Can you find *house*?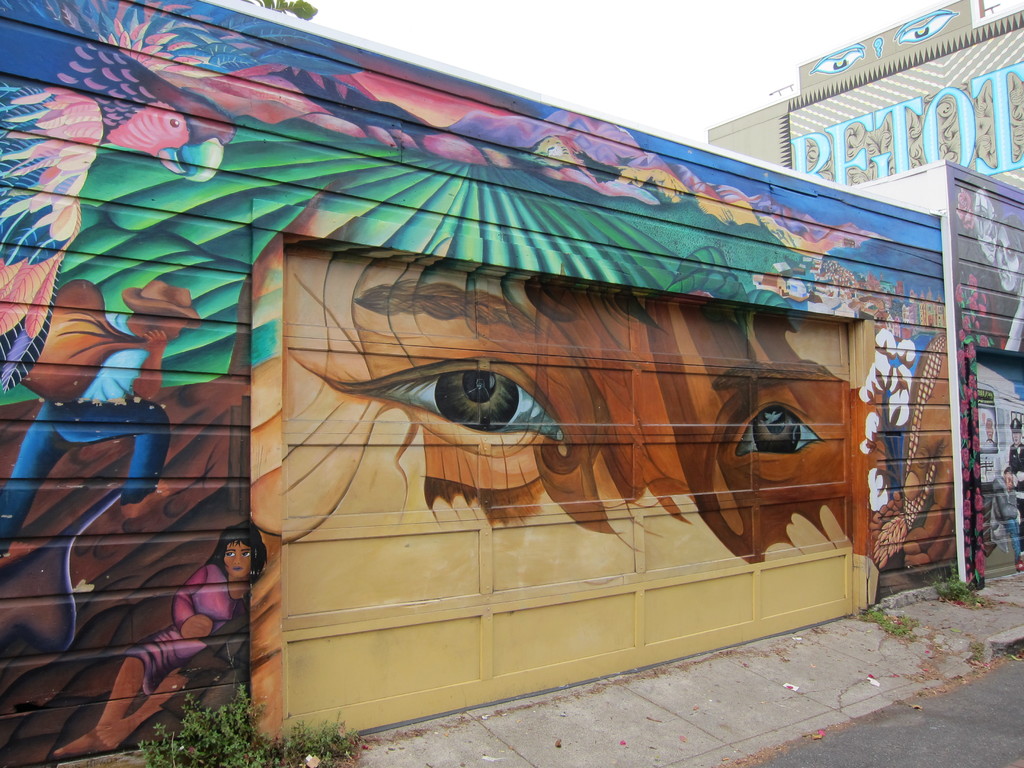
Yes, bounding box: bbox=(0, 0, 965, 767).
